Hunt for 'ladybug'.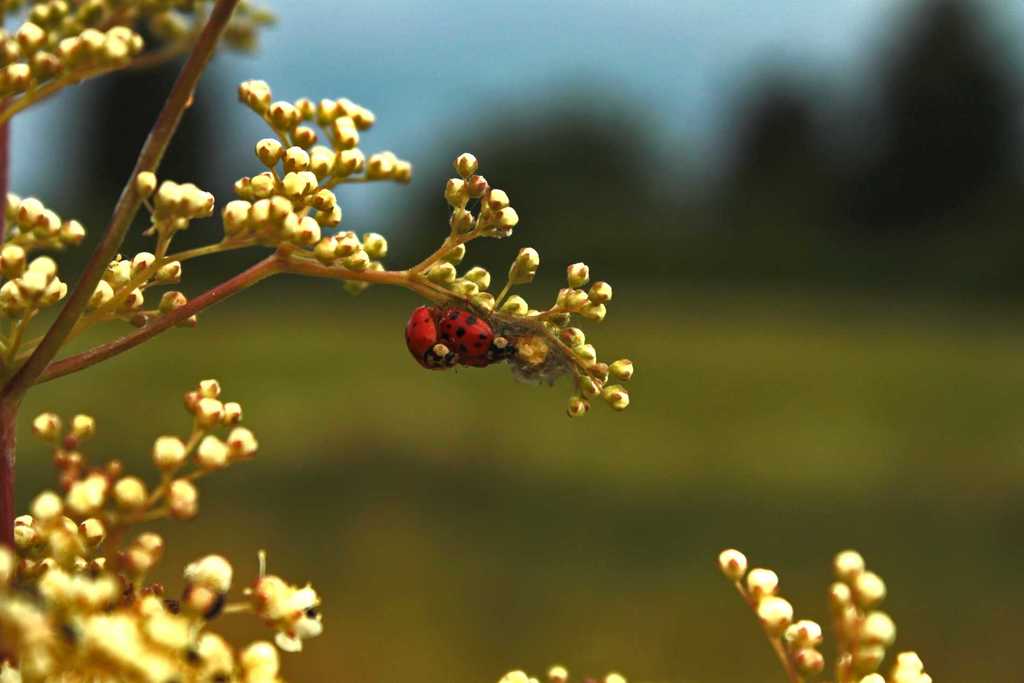
Hunted down at box(404, 304, 461, 375).
